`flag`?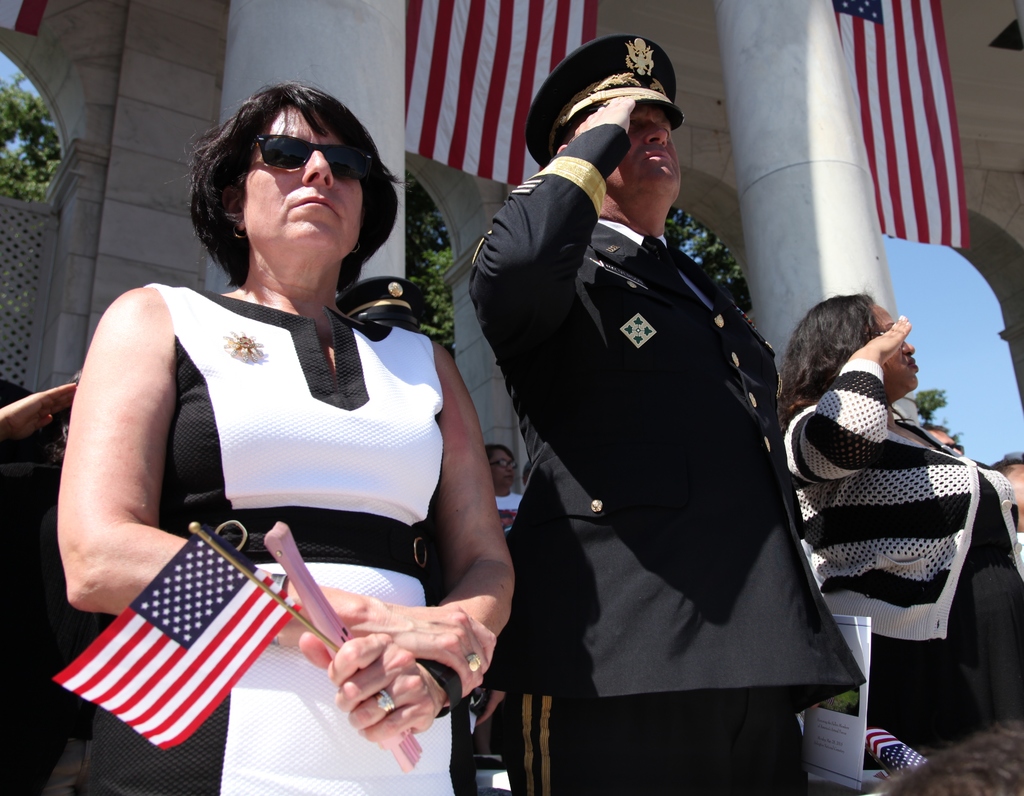
bbox(54, 532, 307, 746)
